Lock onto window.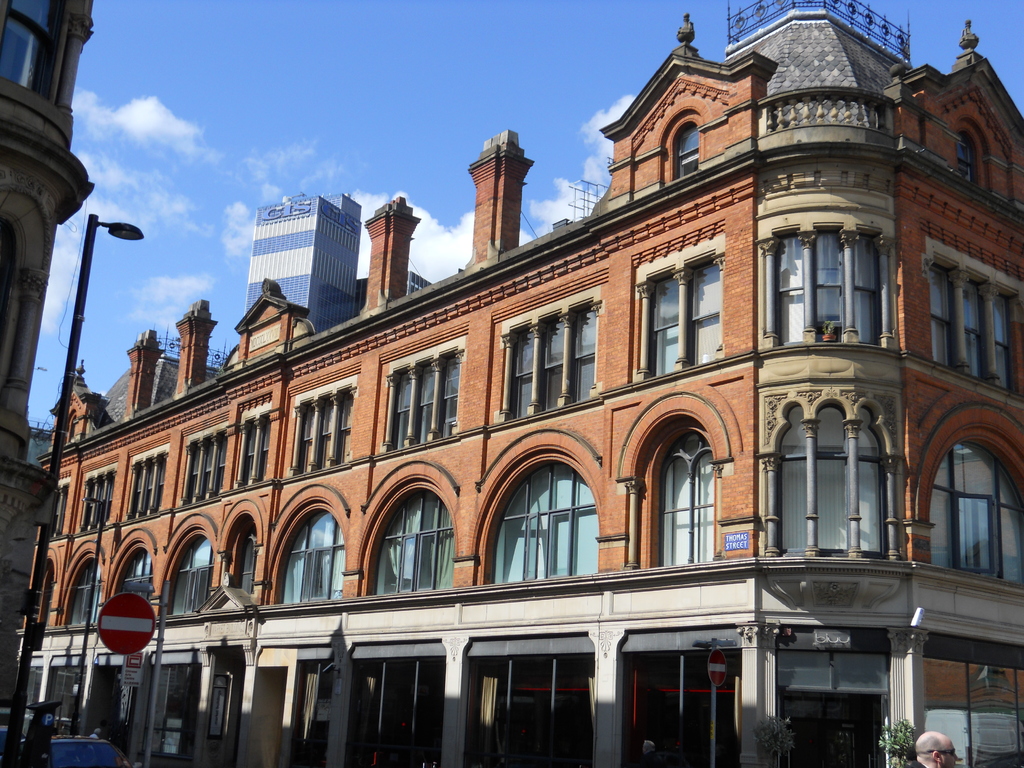
Locked: x1=168 y1=534 x2=212 y2=616.
